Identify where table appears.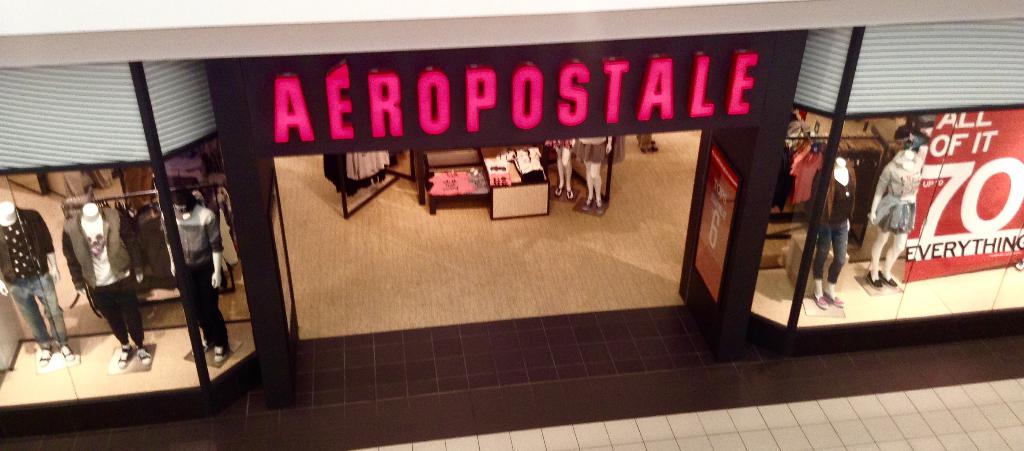
Appears at [x1=787, y1=231, x2=851, y2=294].
